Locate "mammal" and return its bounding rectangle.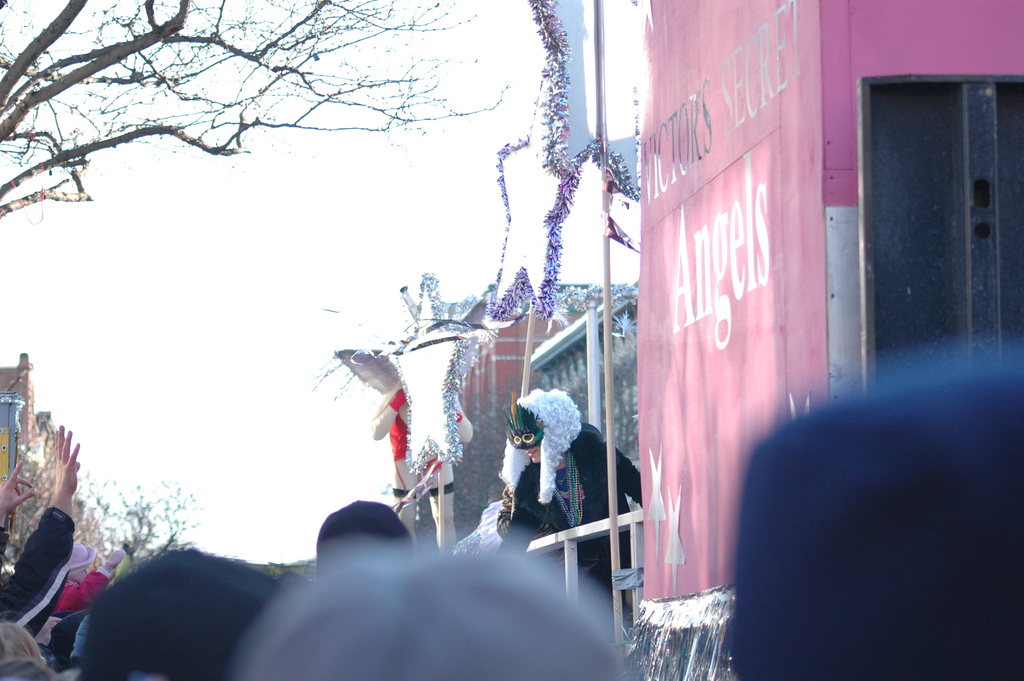
<bbox>494, 395, 646, 633</bbox>.
